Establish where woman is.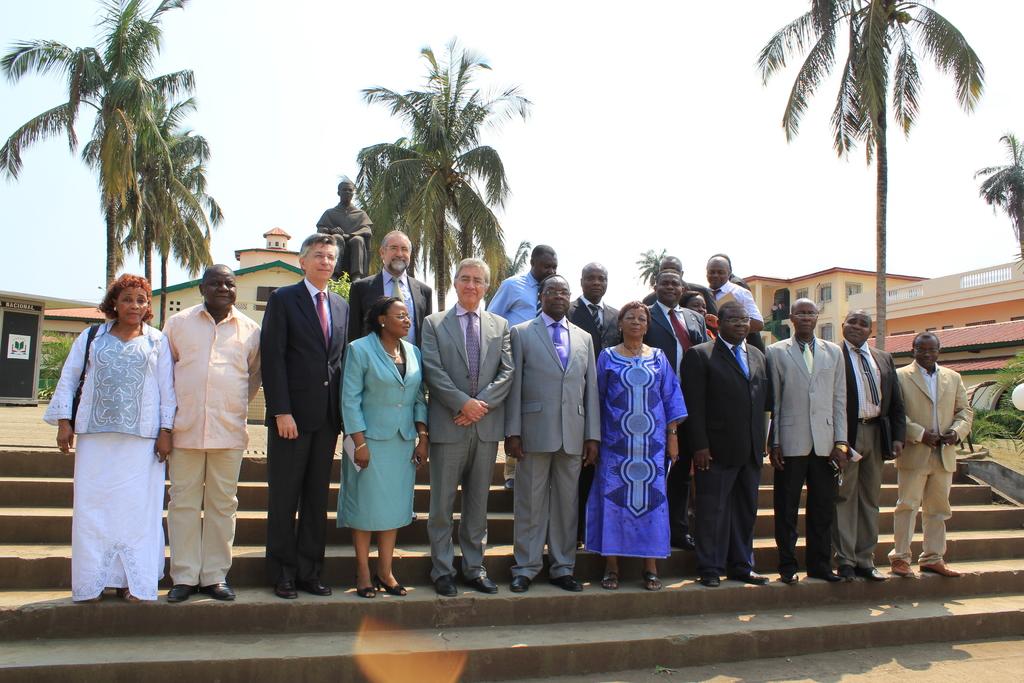
Established at left=341, top=298, right=430, bottom=600.
